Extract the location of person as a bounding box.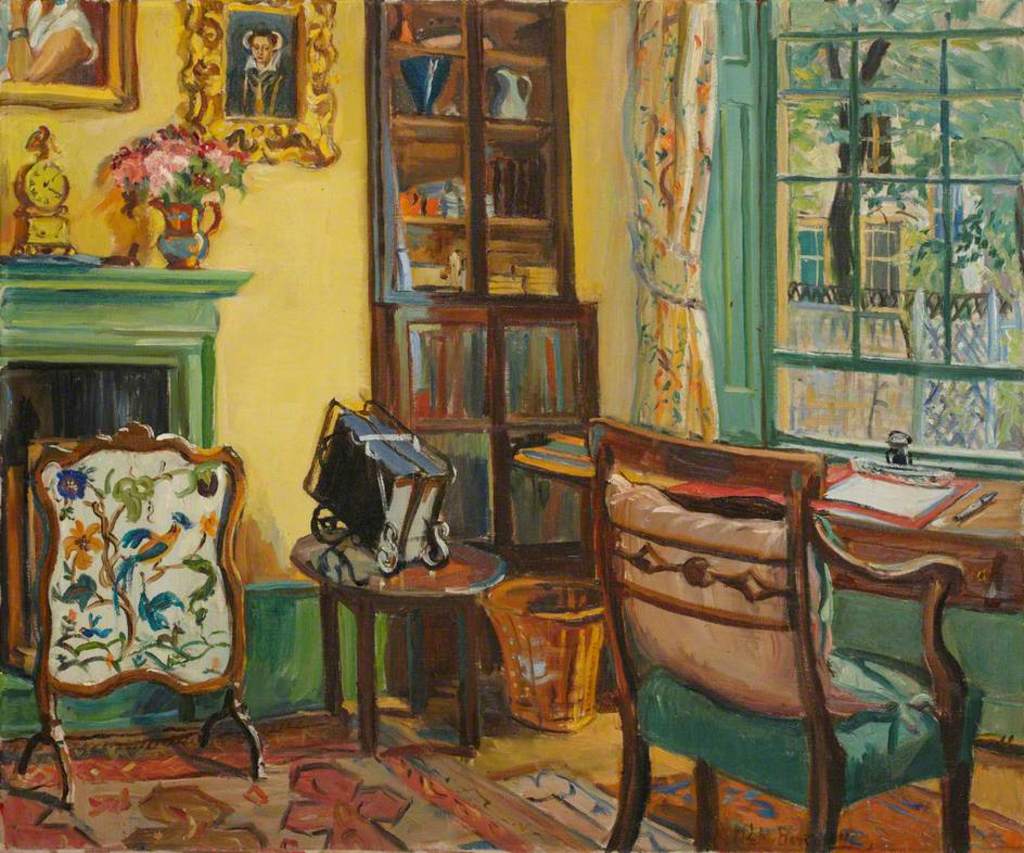
bbox(2, 0, 102, 86).
